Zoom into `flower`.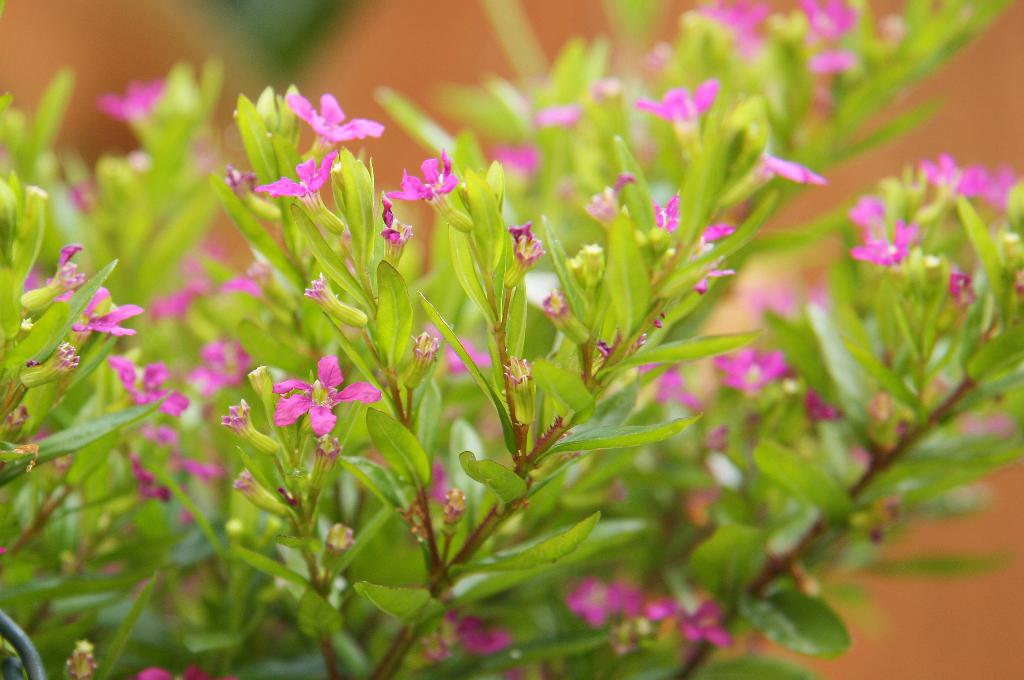
Zoom target: (109,364,199,414).
